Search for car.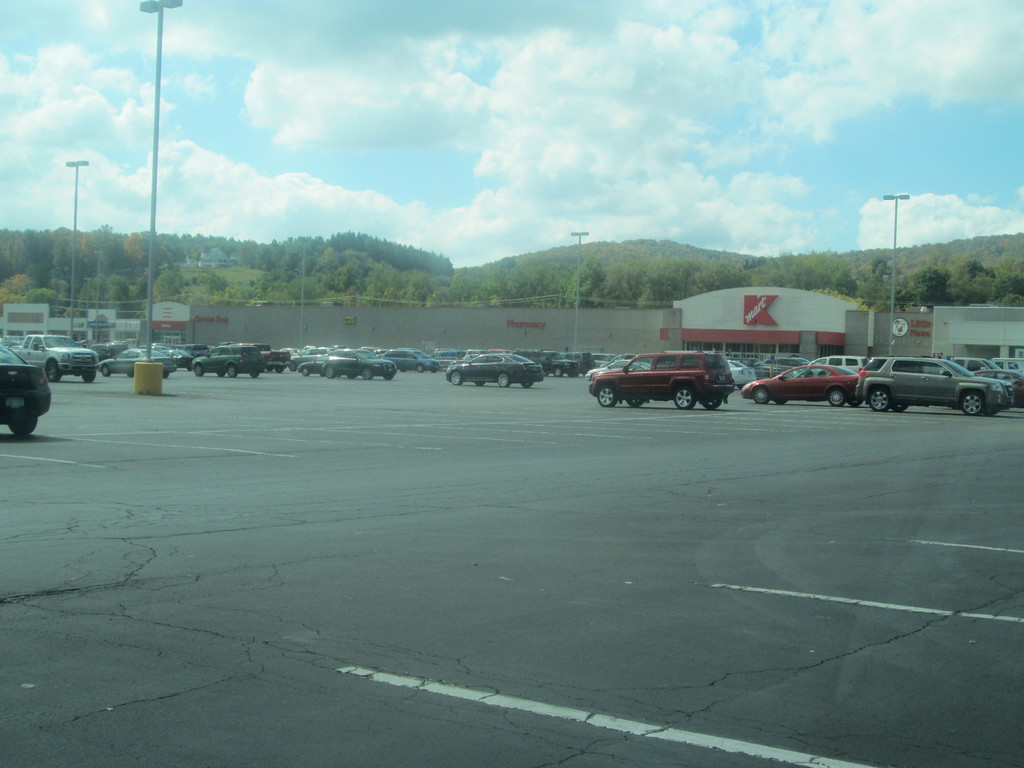
Found at crop(382, 346, 436, 373).
